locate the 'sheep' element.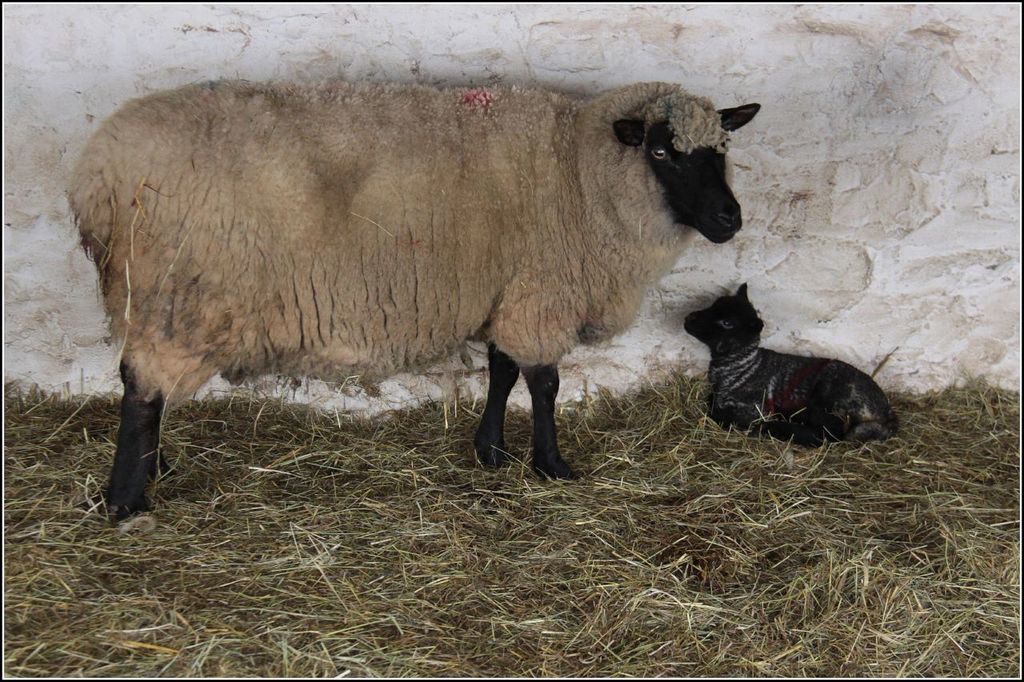
Element bbox: (683, 282, 899, 451).
